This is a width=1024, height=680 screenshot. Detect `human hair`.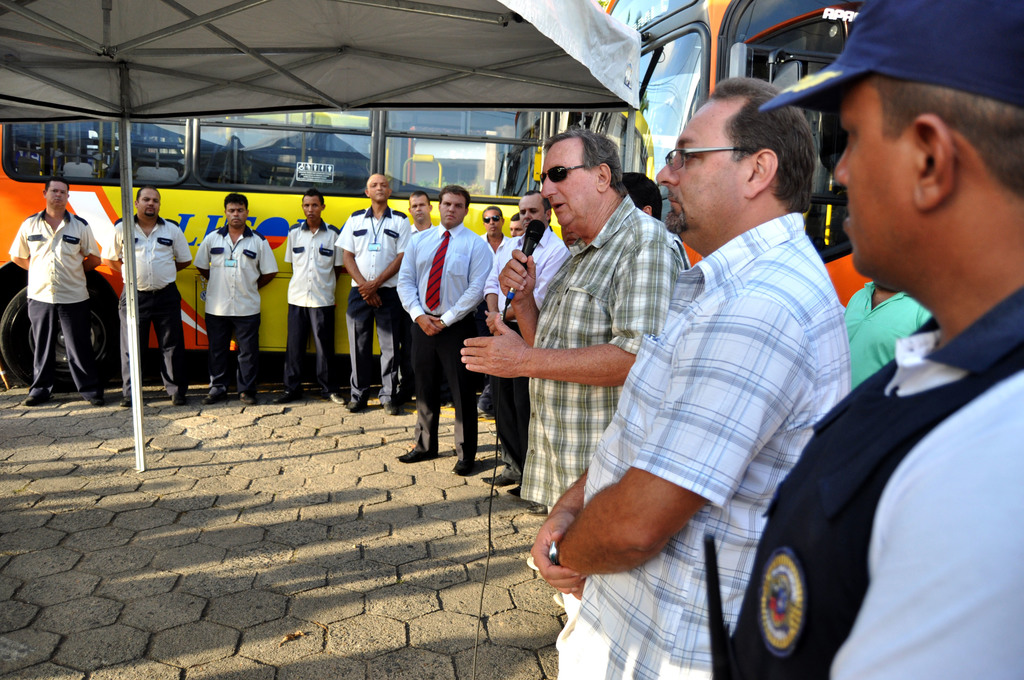
<bbox>224, 193, 246, 209</bbox>.
